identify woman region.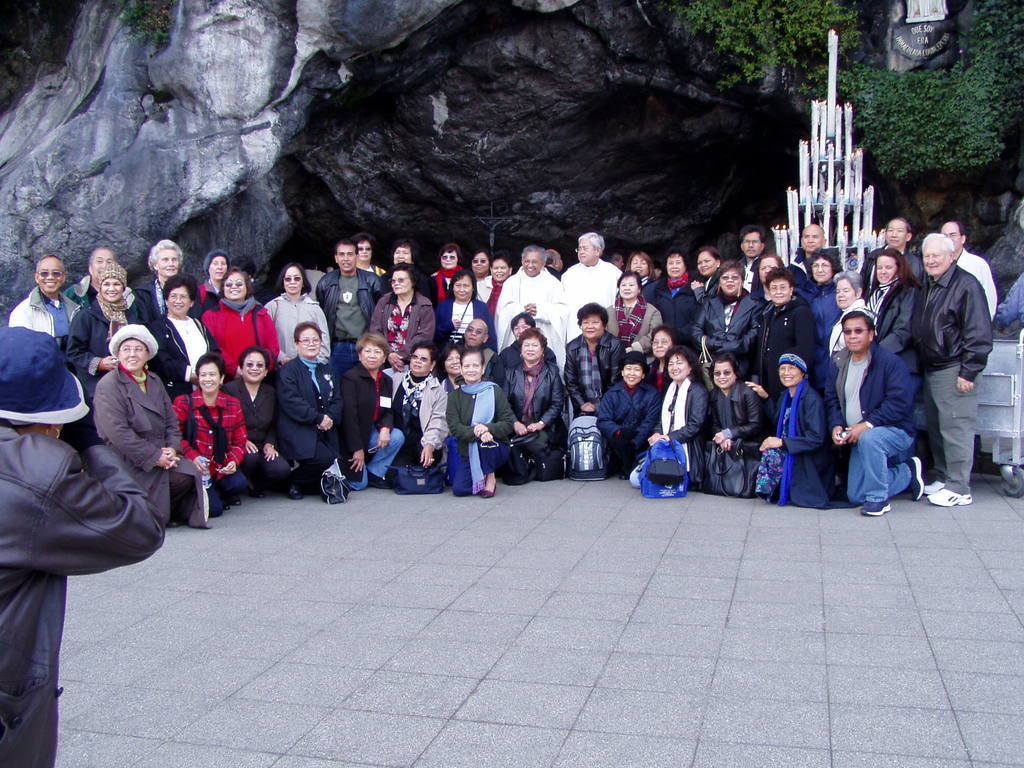
Region: <region>707, 342, 758, 482</region>.
